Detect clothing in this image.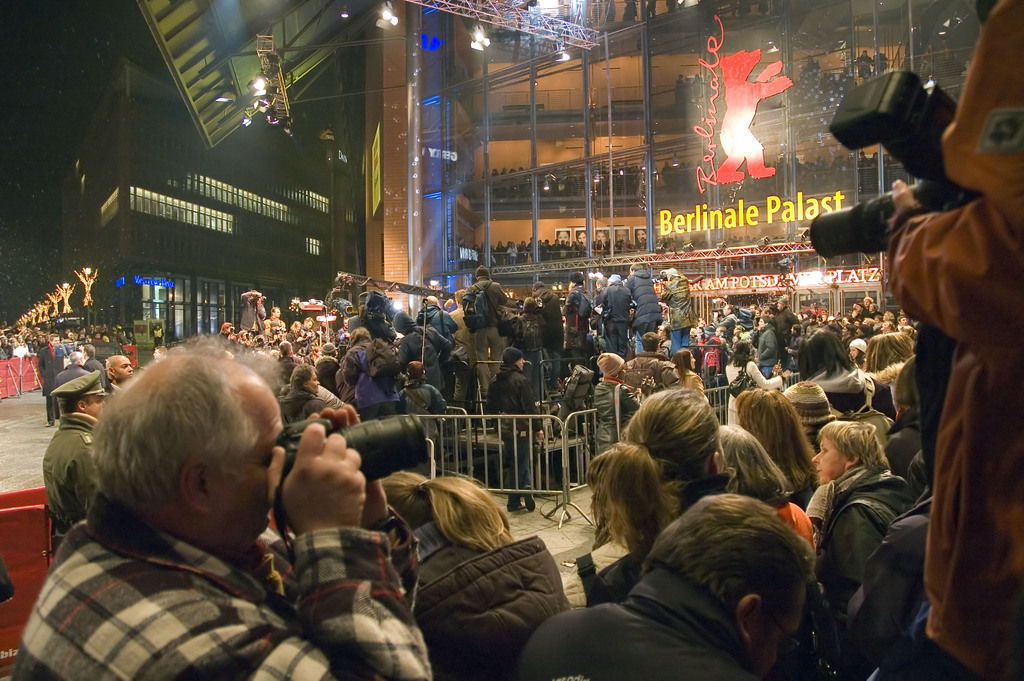
Detection: <region>785, 501, 815, 555</region>.
